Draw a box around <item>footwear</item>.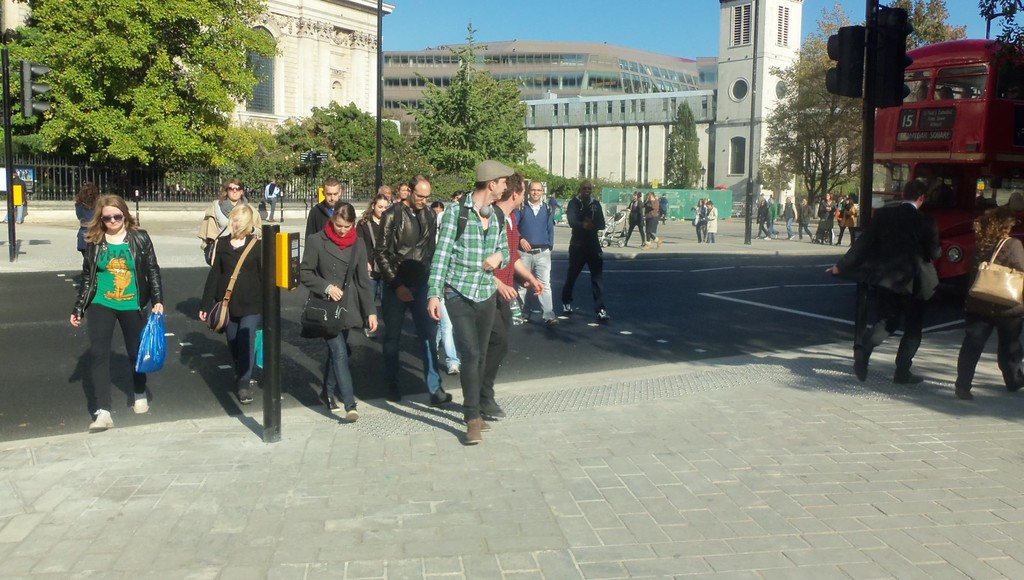
852,345,870,383.
